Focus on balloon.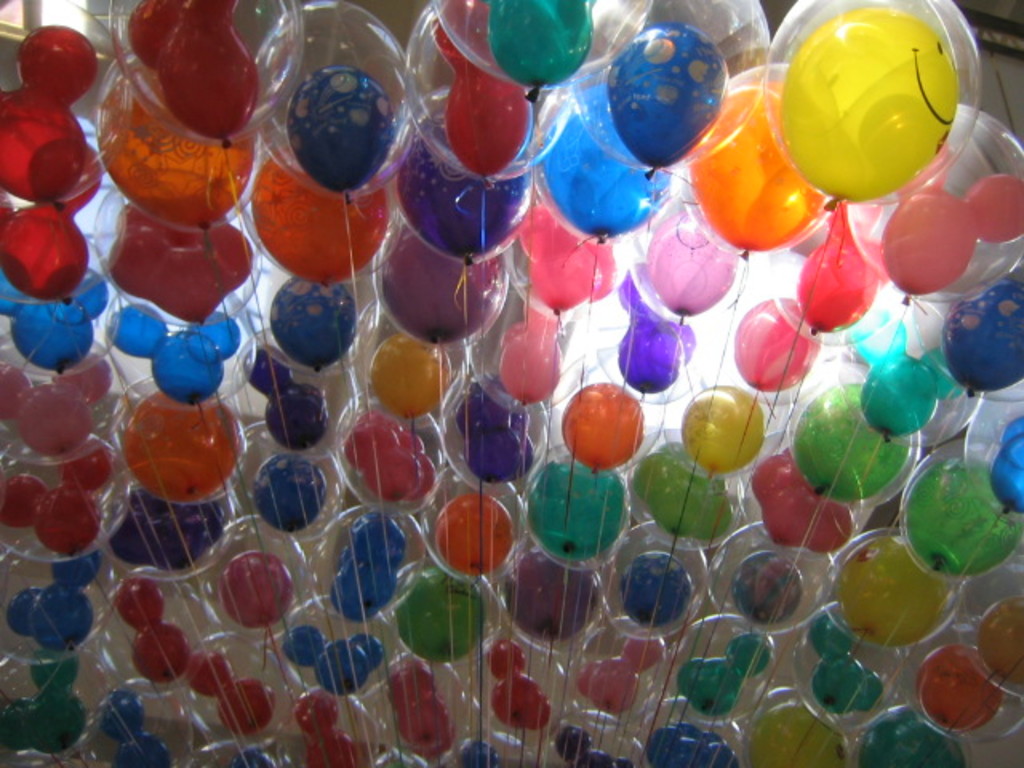
Focused at Rect(0, 648, 114, 766).
